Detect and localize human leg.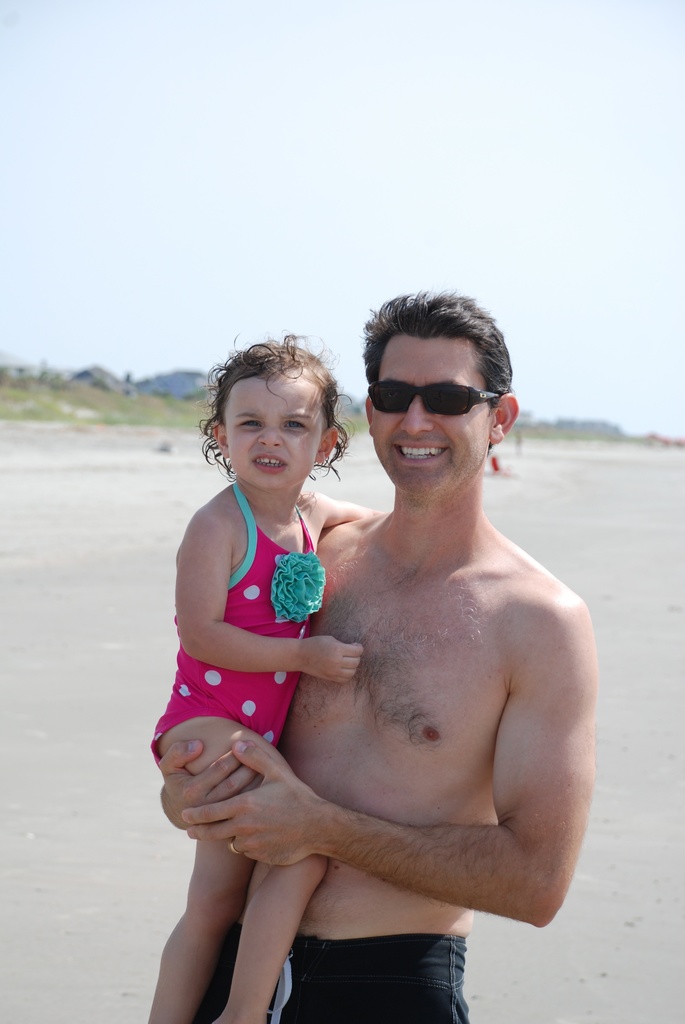
Localized at [x1=136, y1=712, x2=321, y2=1023].
